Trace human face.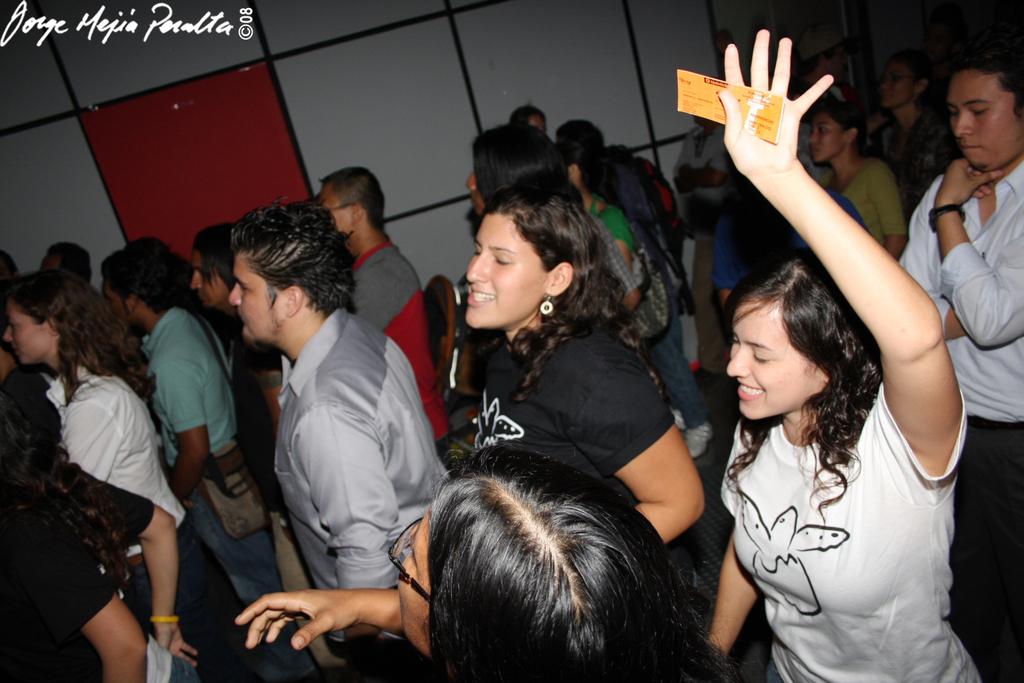
Traced to [5, 298, 49, 361].
